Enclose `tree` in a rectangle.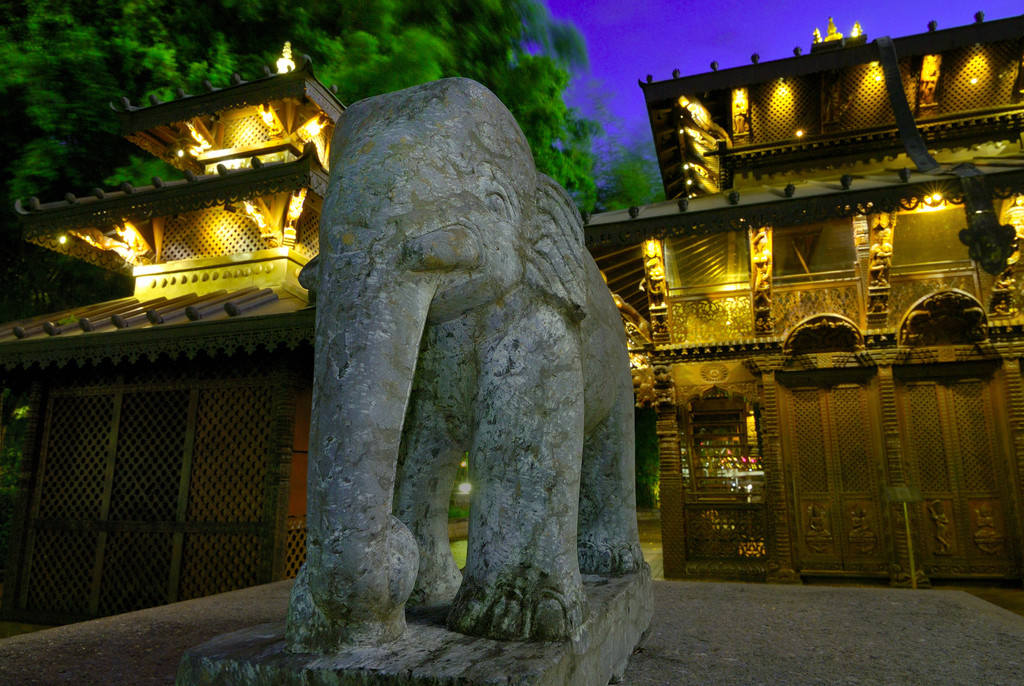
crop(0, 2, 595, 204).
